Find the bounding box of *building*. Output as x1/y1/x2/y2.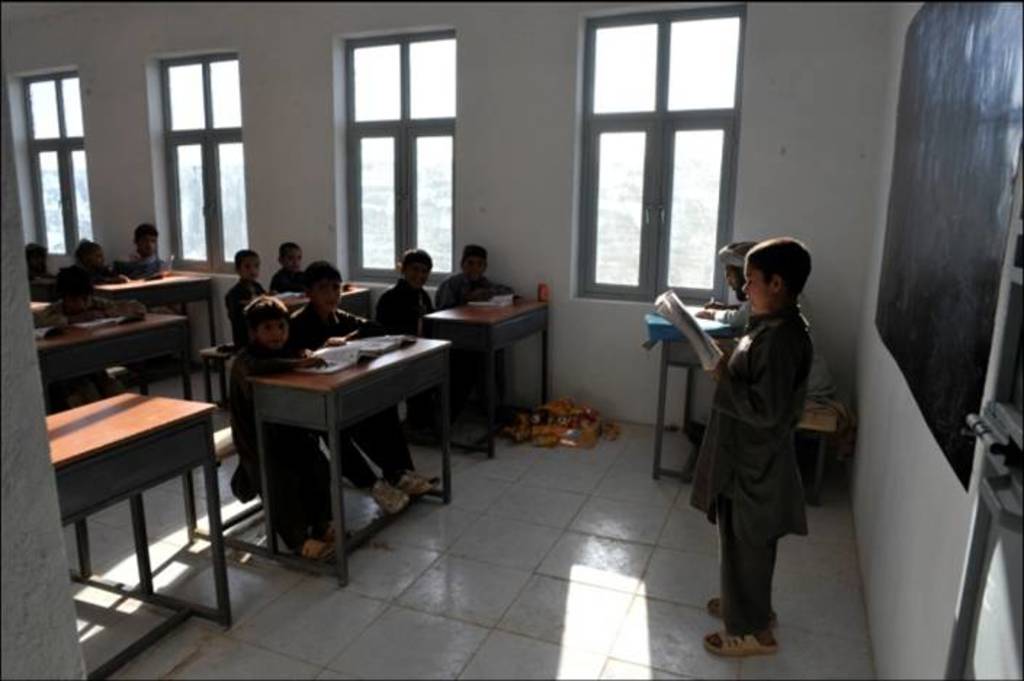
0/0/1023/680.
